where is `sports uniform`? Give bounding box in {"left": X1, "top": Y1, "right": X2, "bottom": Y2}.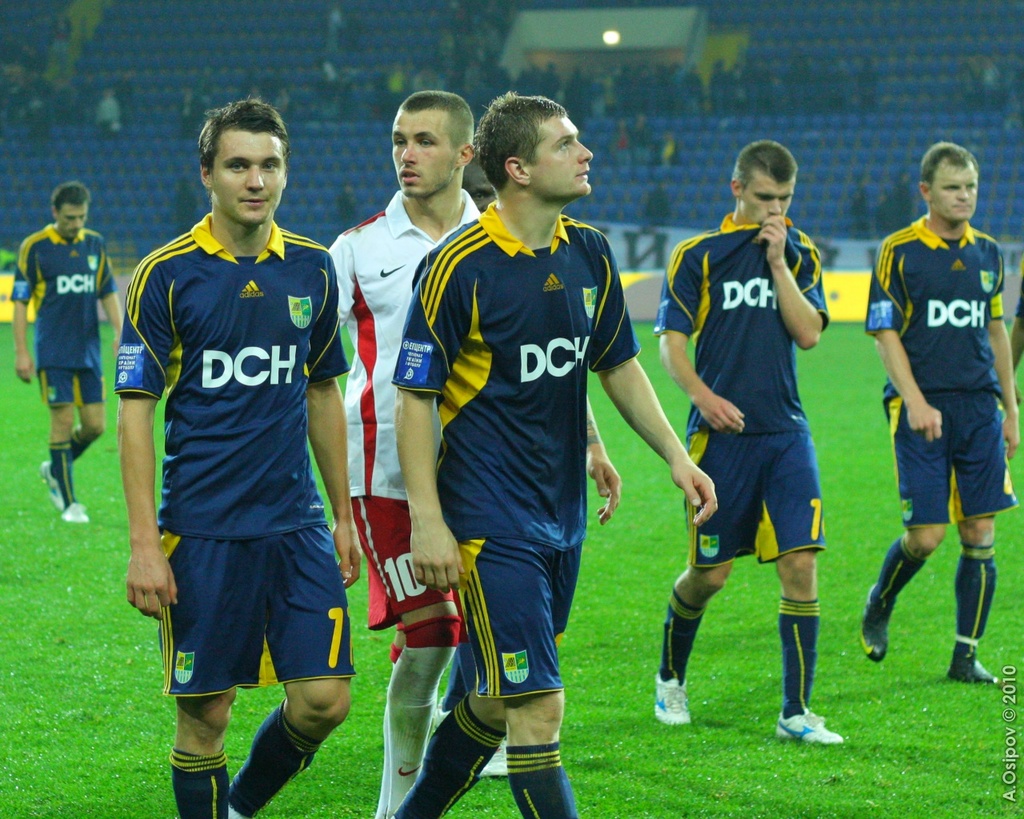
{"left": 653, "top": 202, "right": 823, "bottom": 565}.
